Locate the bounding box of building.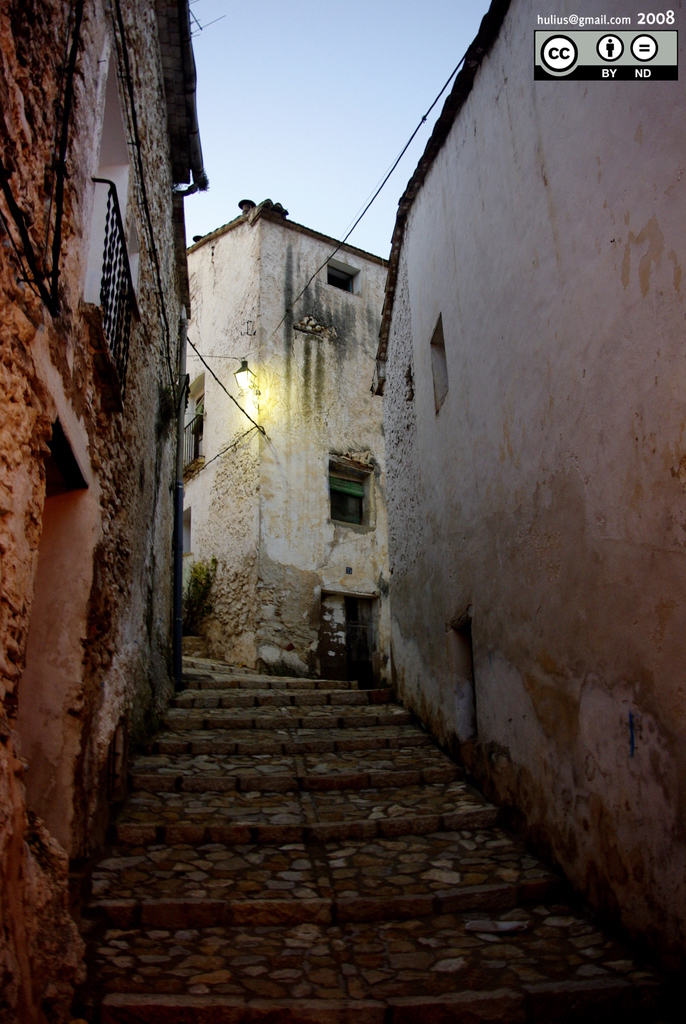
Bounding box: {"left": 193, "top": 196, "right": 387, "bottom": 676}.
